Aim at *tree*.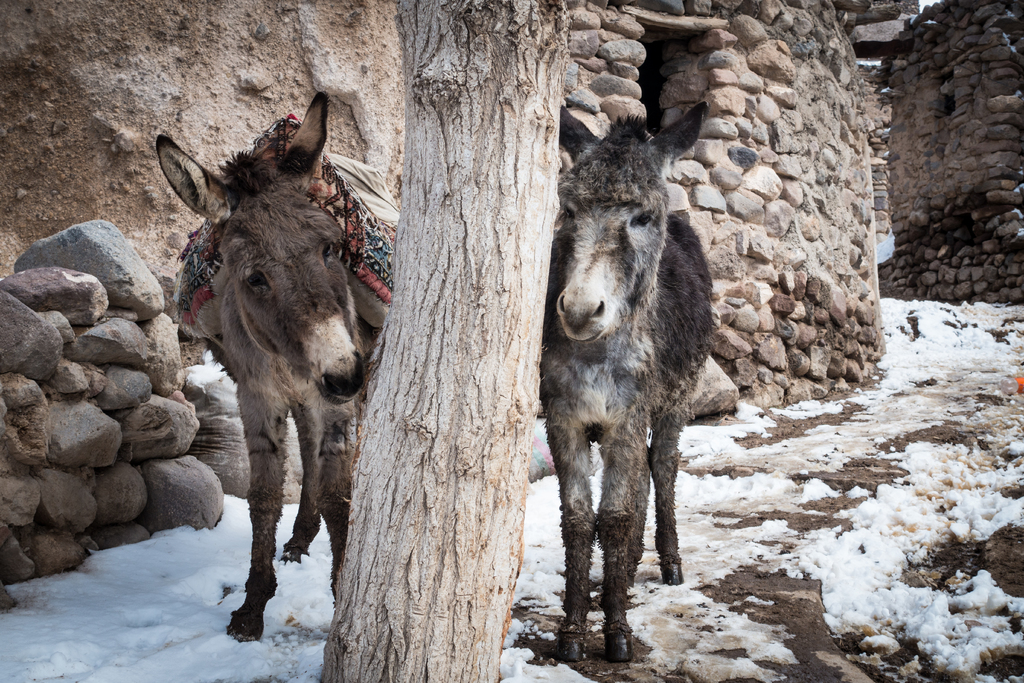
Aimed at 303,0,507,682.
